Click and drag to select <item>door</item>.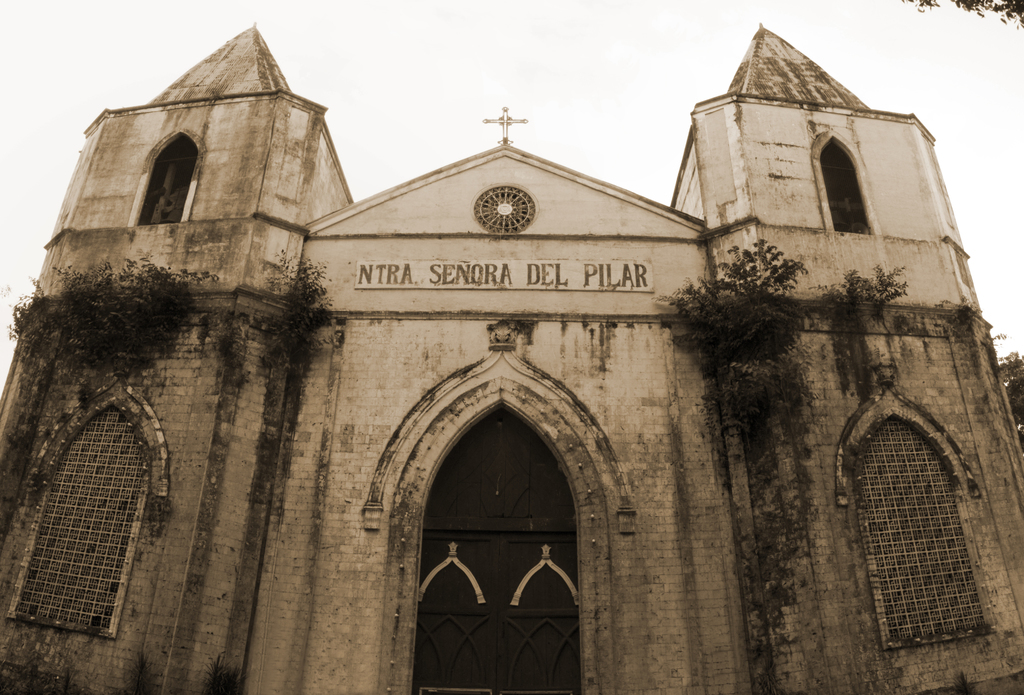
Selection: x1=401, y1=389, x2=603, y2=680.
